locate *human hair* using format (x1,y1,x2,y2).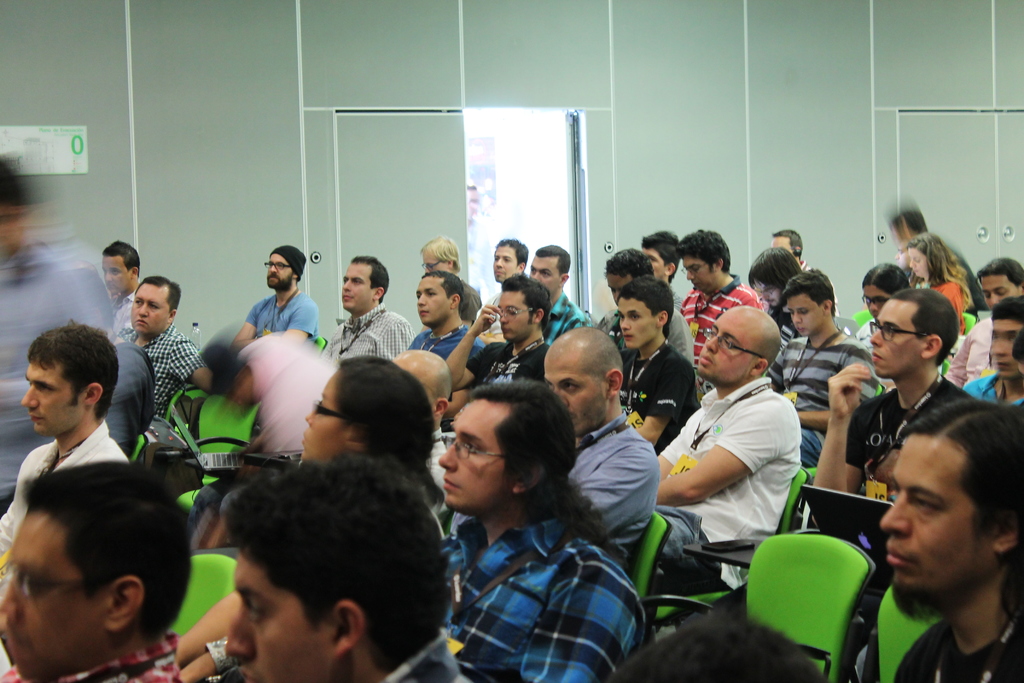
(745,245,801,288).
